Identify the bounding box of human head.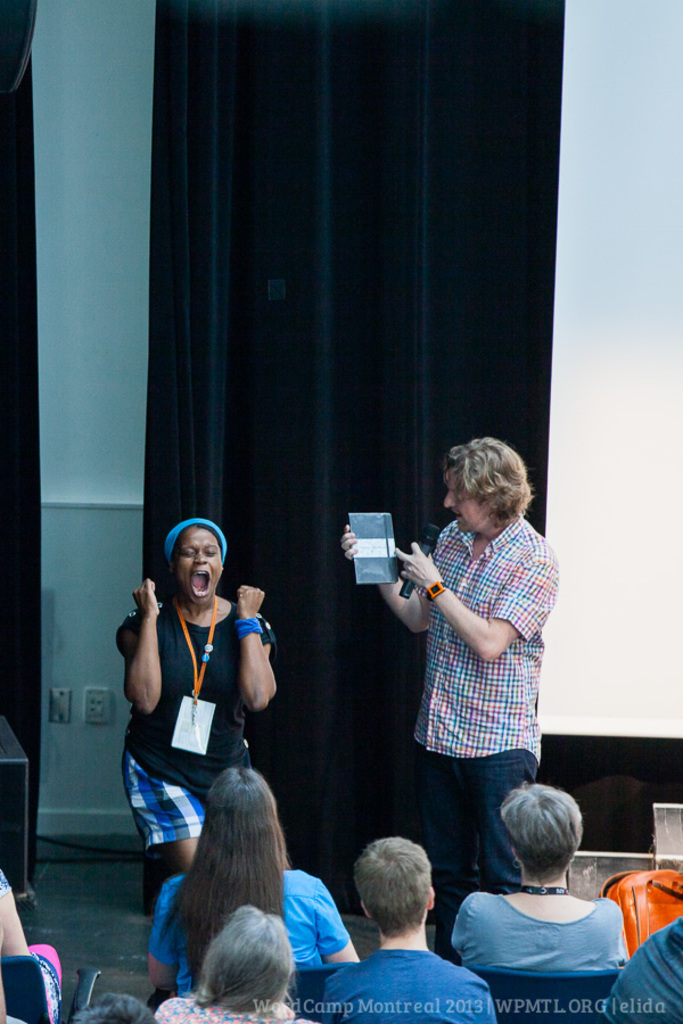
bbox(188, 908, 291, 1015).
